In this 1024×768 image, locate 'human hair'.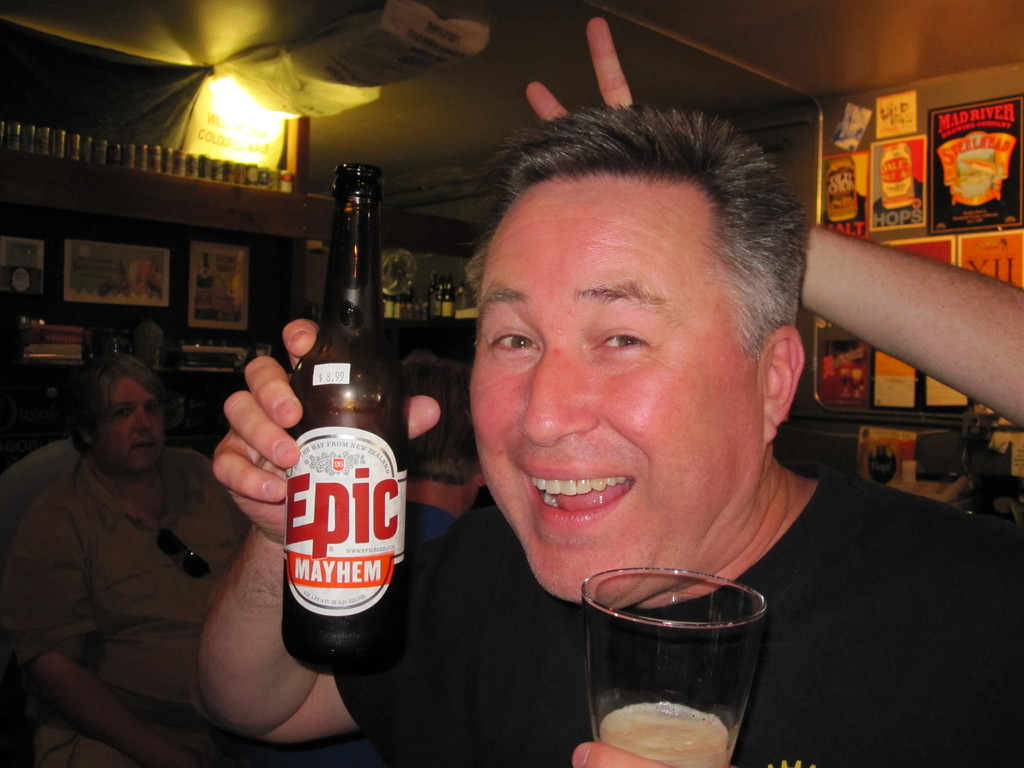
Bounding box: pyautogui.locateOnScreen(66, 351, 166, 454).
